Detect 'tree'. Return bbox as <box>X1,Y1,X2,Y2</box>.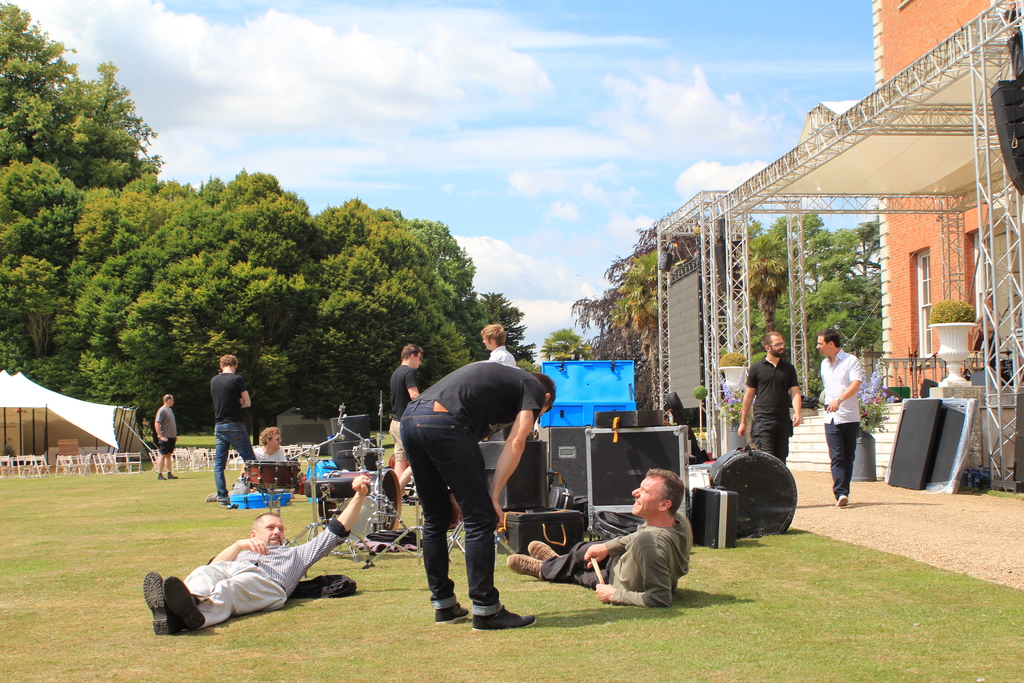
<box>544,331,599,368</box>.
